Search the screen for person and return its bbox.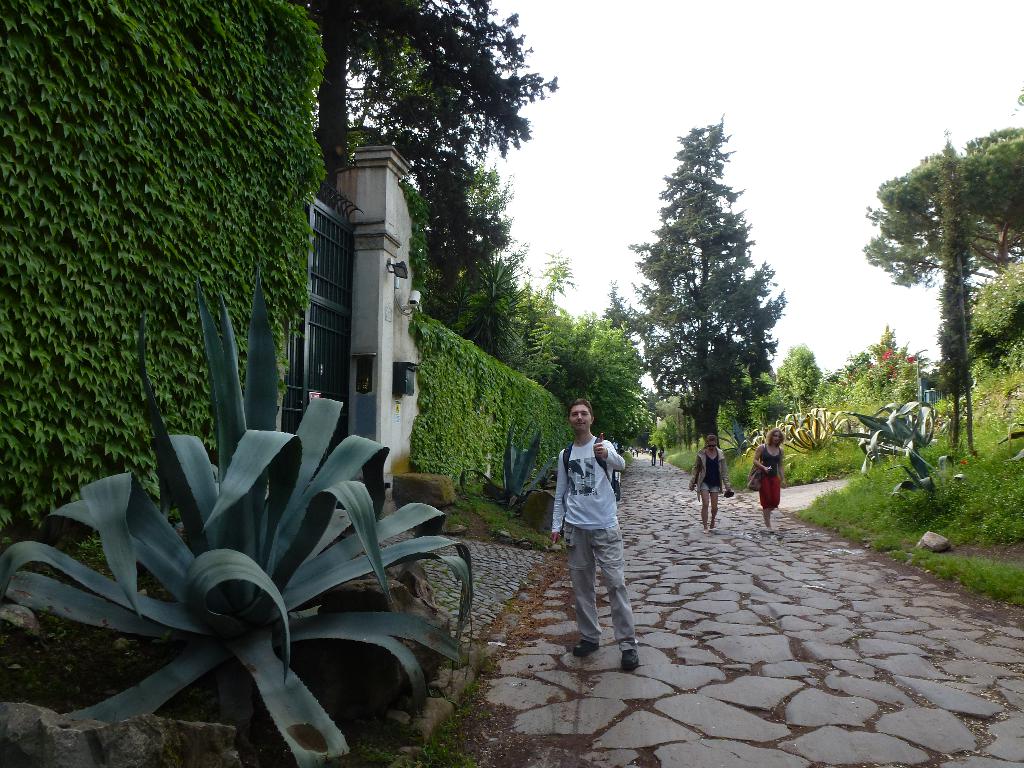
Found: rect(648, 441, 654, 468).
